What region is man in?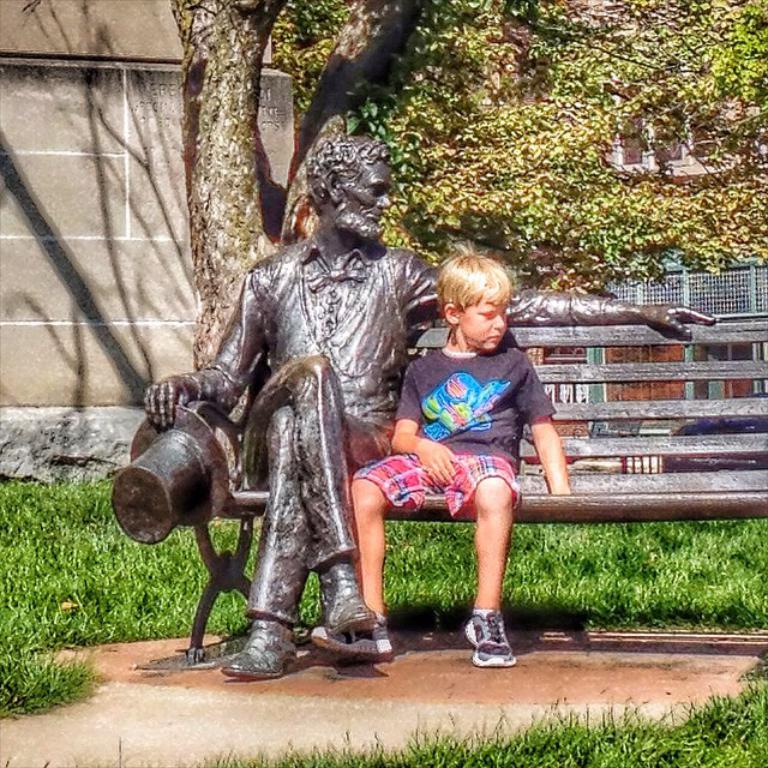
(175,146,434,672).
